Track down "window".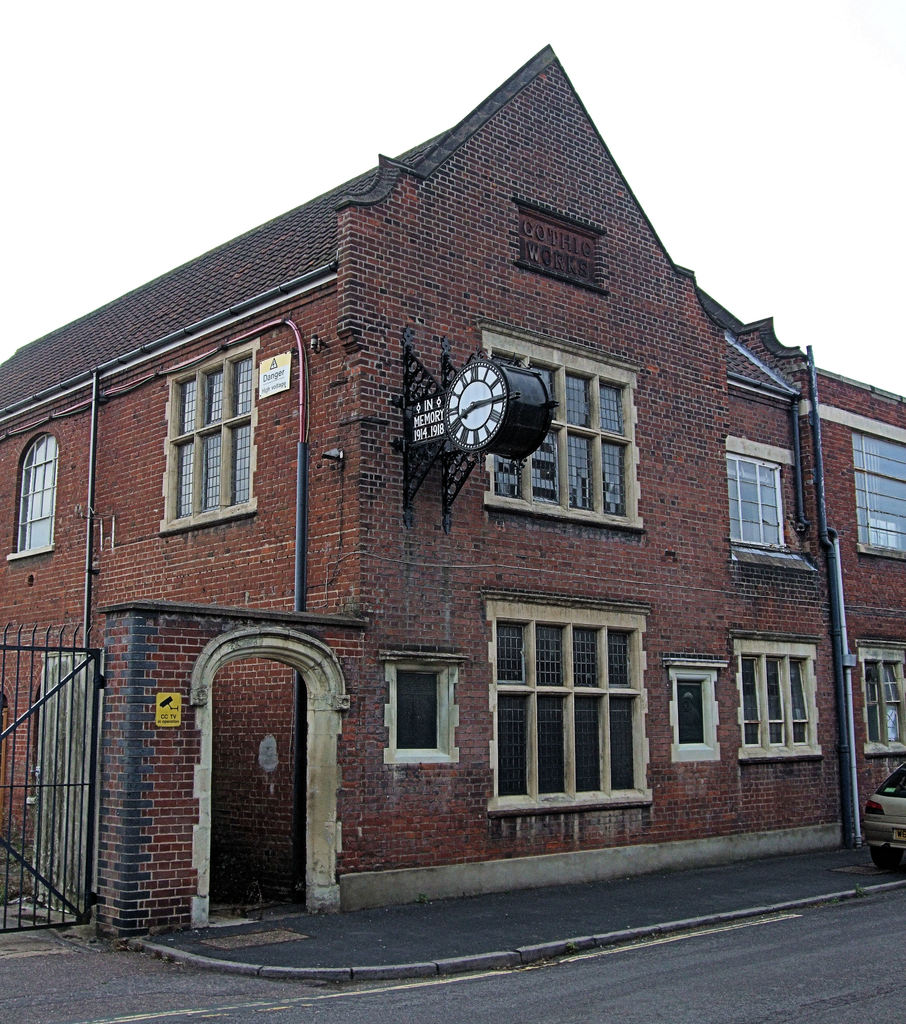
Tracked to 487/591/658/811.
